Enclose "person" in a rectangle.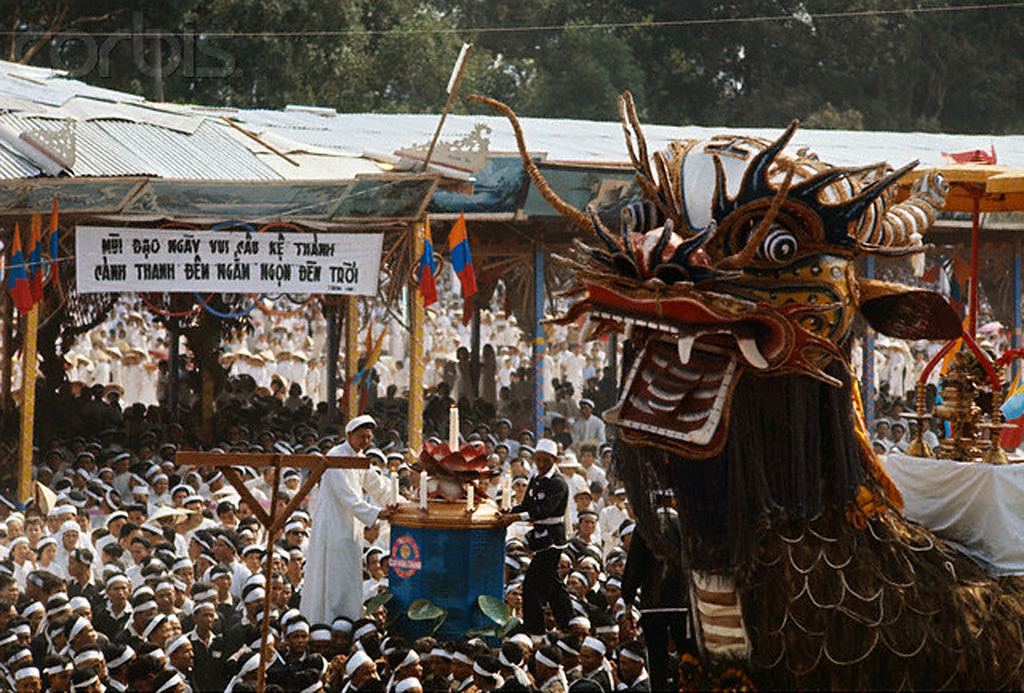
pyautogui.locateOnScreen(68, 645, 108, 688).
